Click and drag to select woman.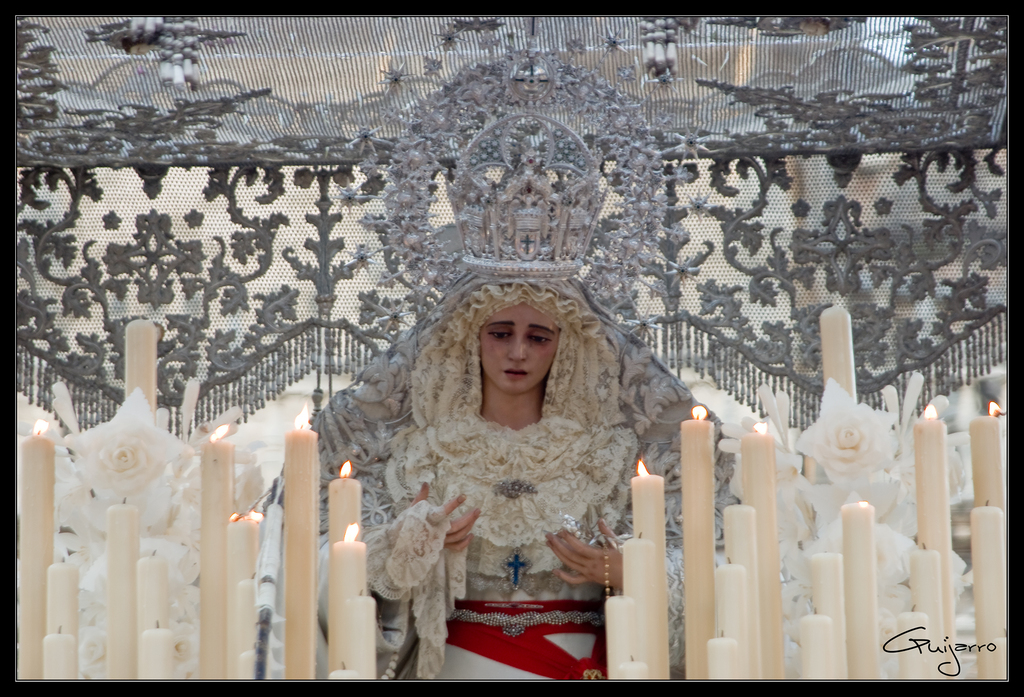
Selection: box(328, 254, 697, 662).
